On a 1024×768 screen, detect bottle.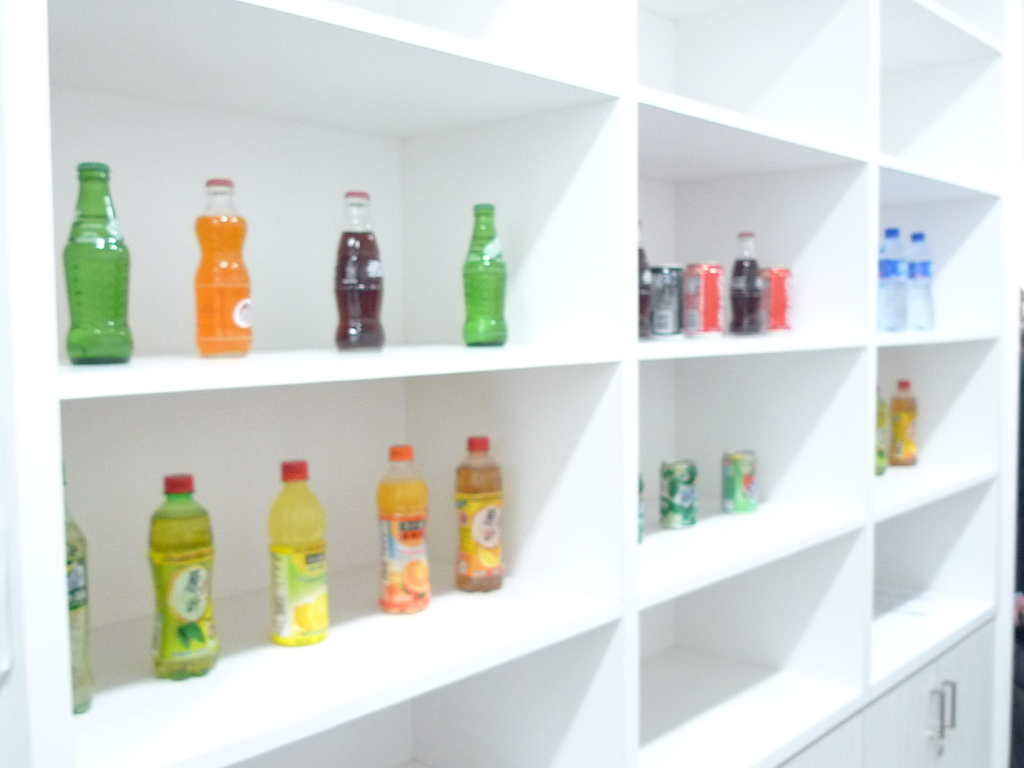
locate(191, 176, 255, 359).
